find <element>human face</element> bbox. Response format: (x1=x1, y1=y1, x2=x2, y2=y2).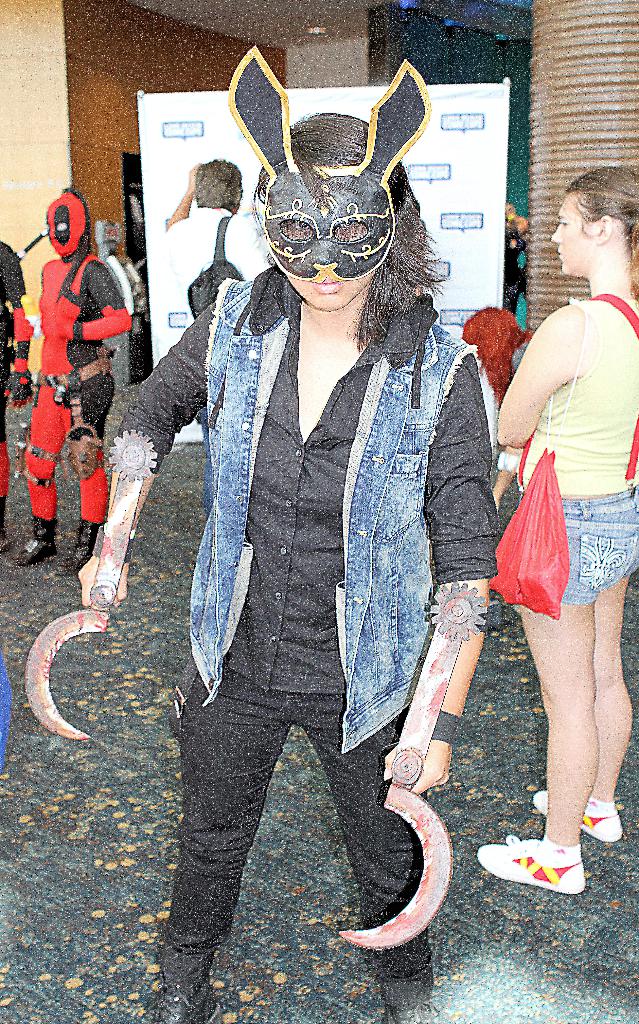
(x1=266, y1=216, x2=378, y2=305).
